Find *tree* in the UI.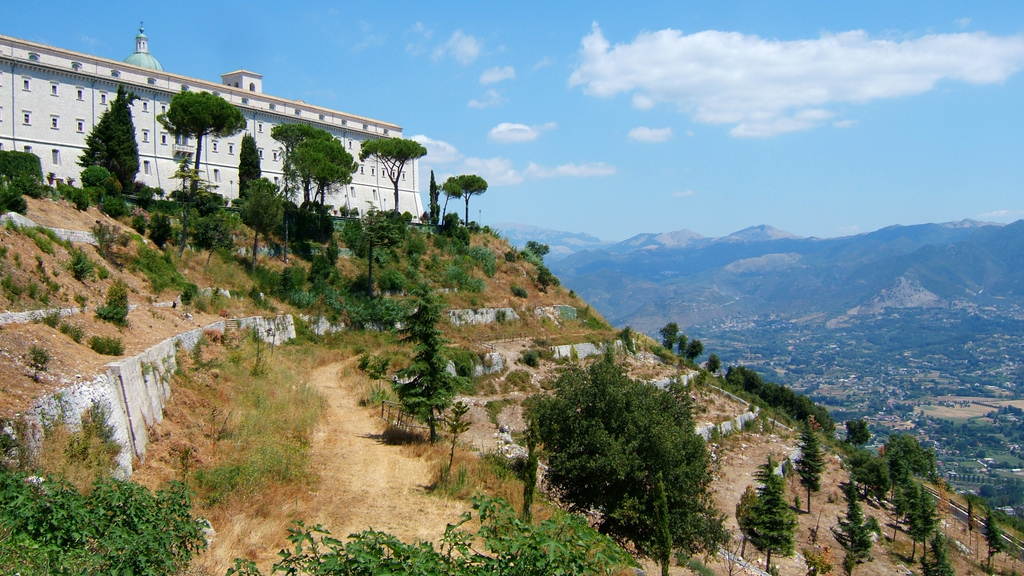
UI element at (220, 492, 646, 575).
